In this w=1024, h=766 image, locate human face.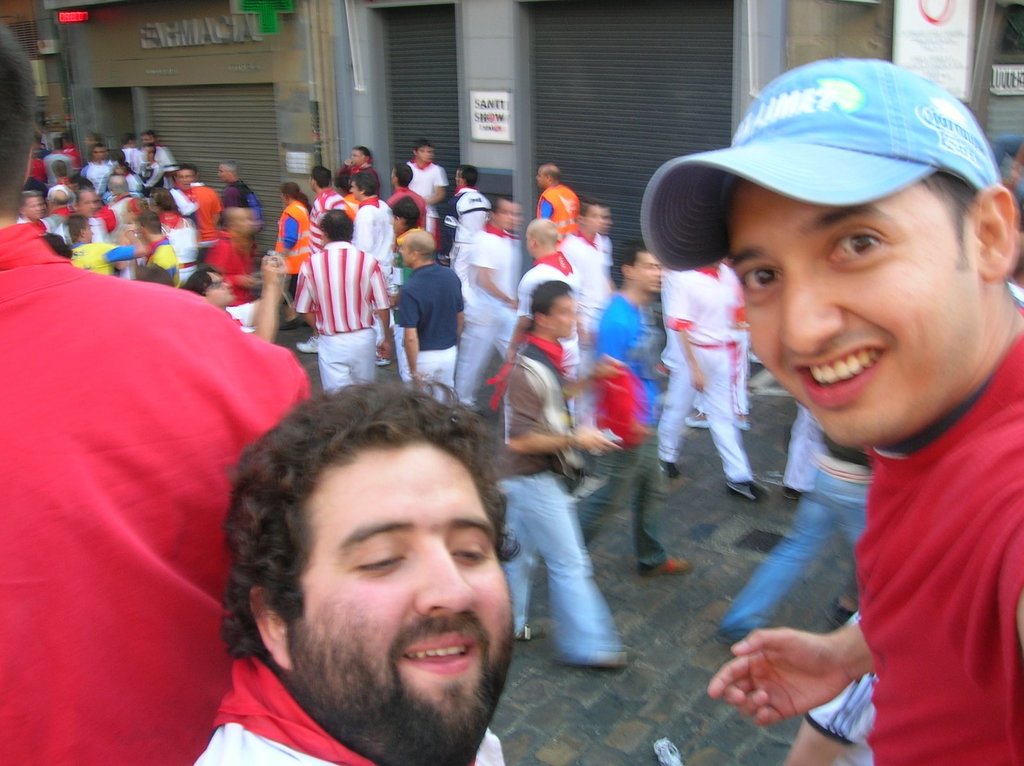
Bounding box: bbox=(351, 149, 366, 168).
